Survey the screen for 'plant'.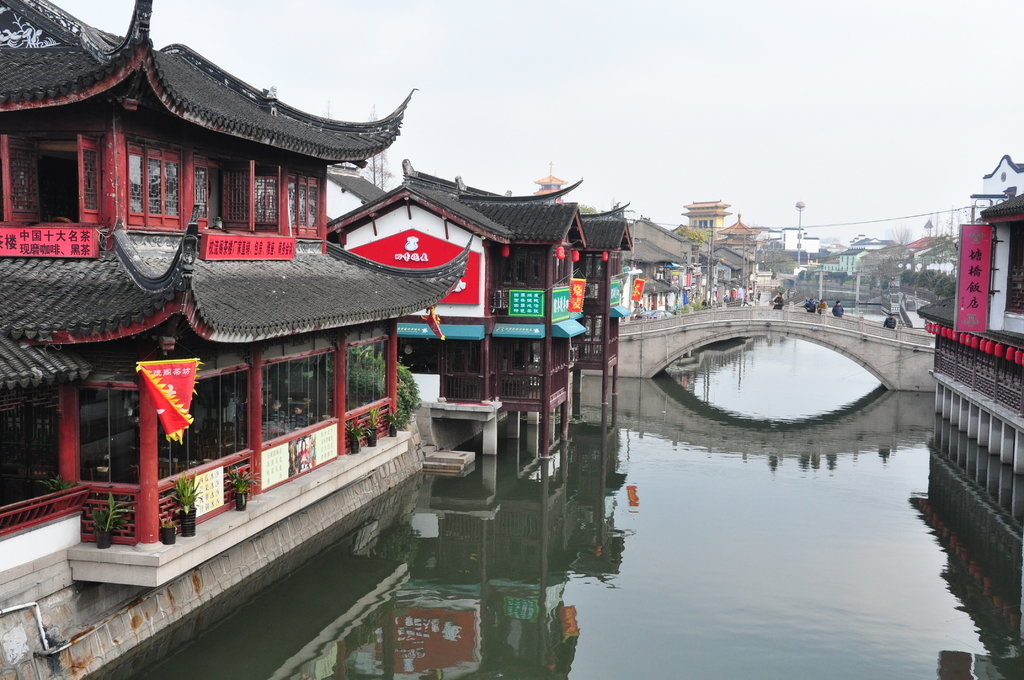
Survey found: 348,348,390,401.
